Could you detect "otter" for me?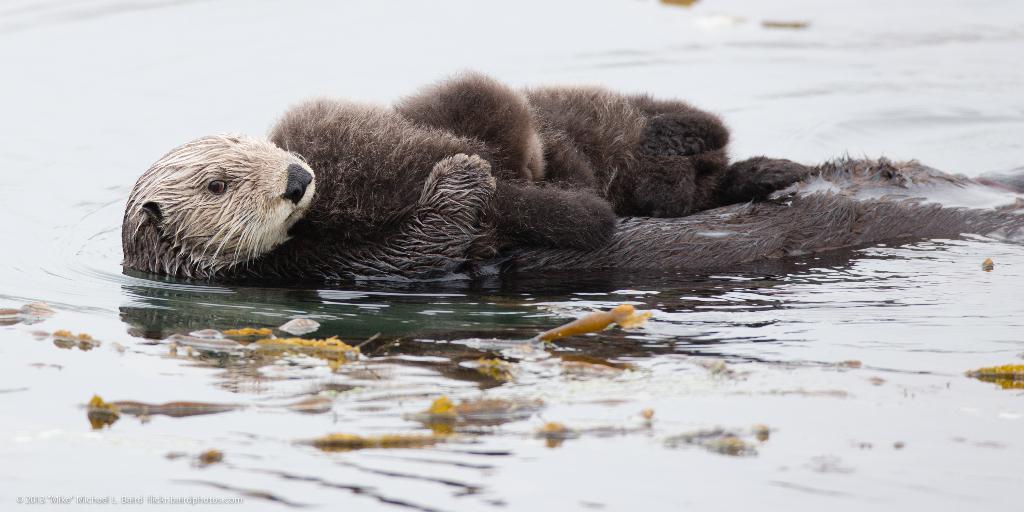
Detection result: (265, 63, 730, 220).
